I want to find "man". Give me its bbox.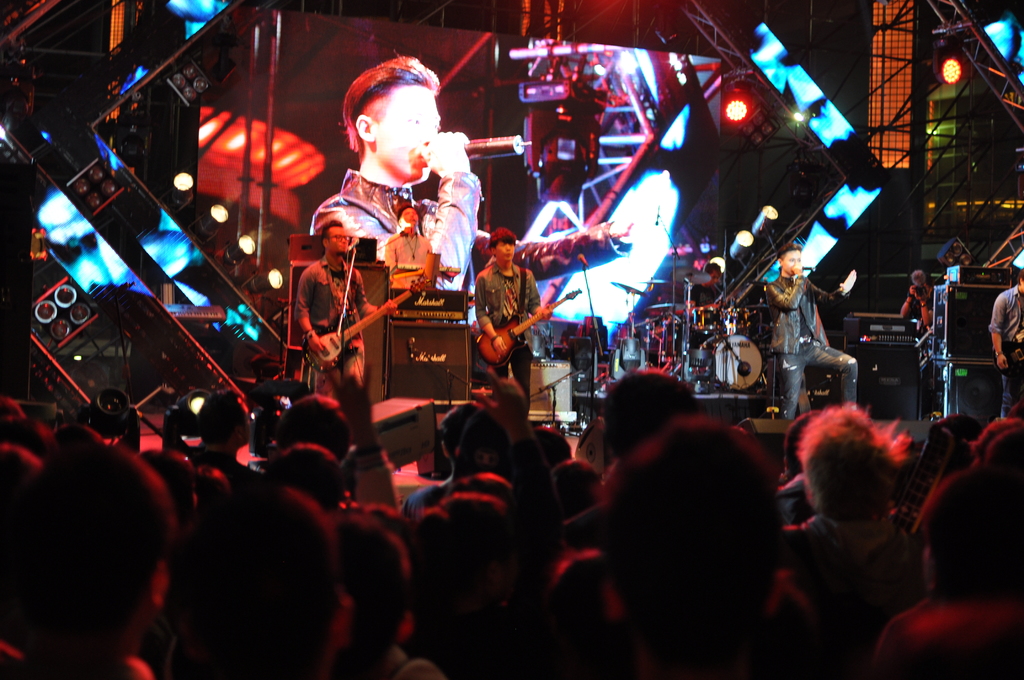
[x1=988, y1=268, x2=1023, y2=417].
